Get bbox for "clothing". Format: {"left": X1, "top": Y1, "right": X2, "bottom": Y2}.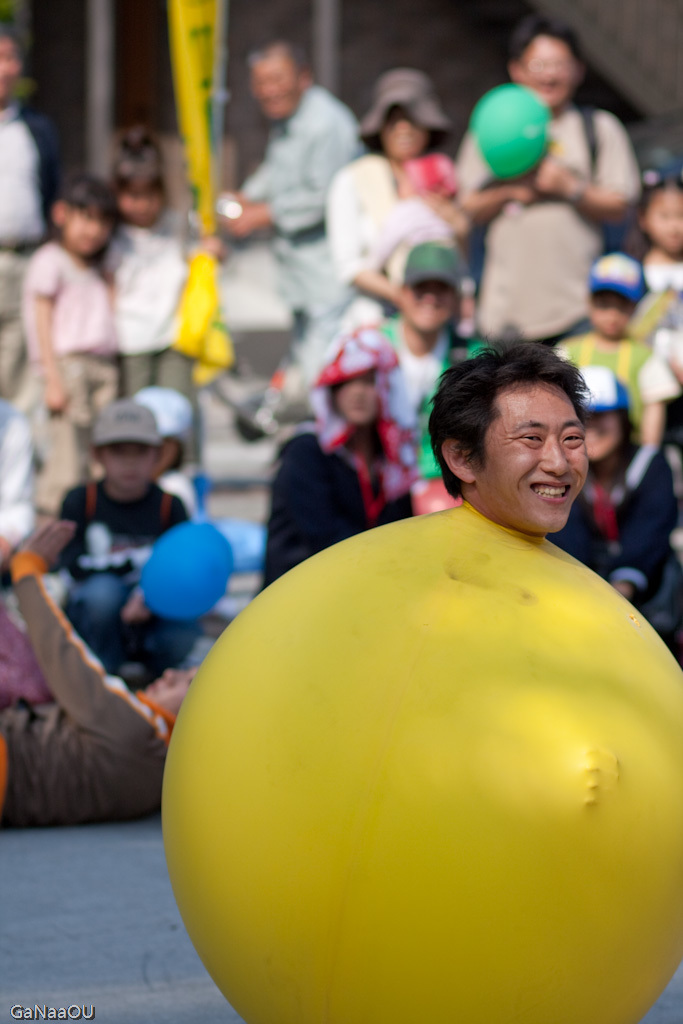
{"left": 21, "top": 360, "right": 127, "bottom": 500}.
